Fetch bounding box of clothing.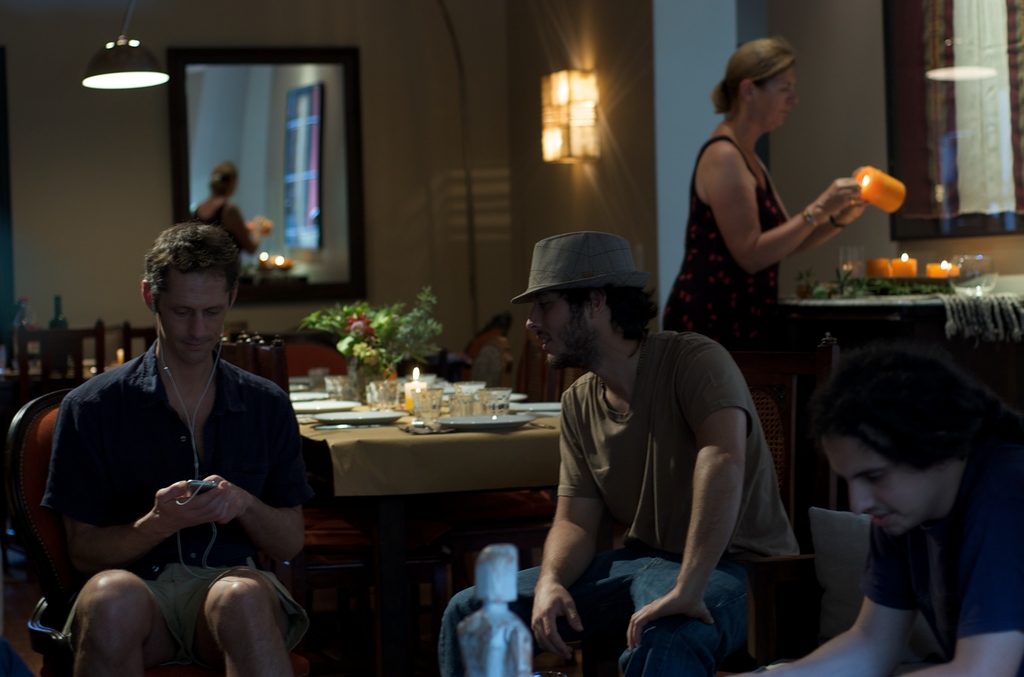
Bbox: [654,138,797,509].
